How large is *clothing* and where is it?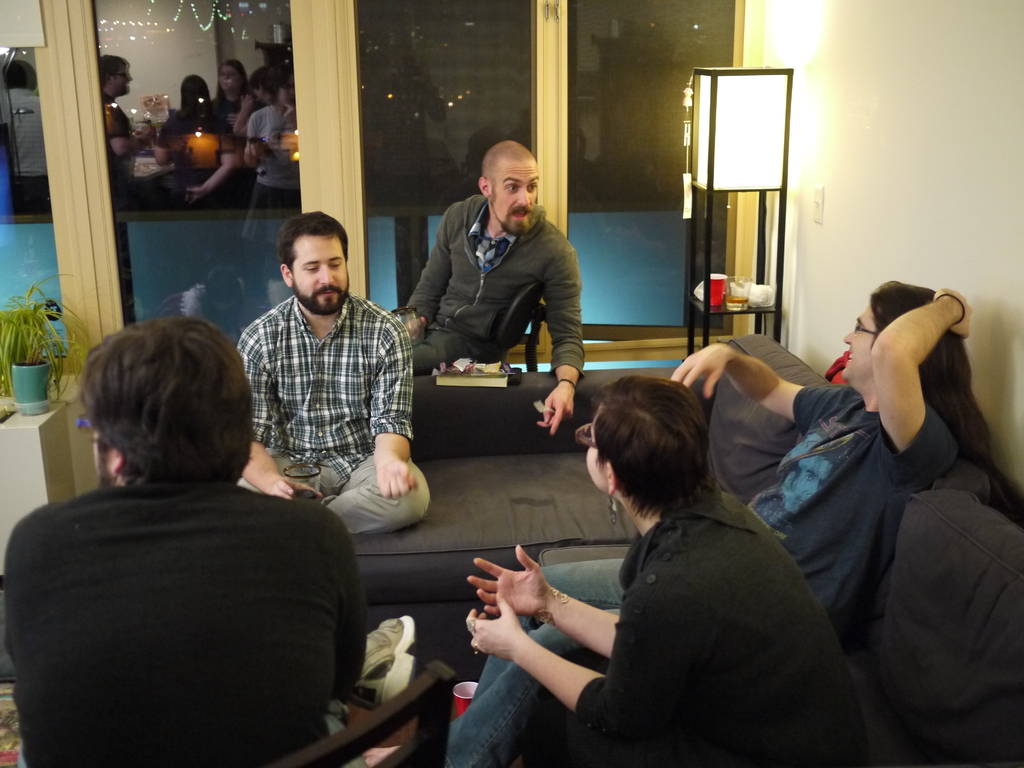
Bounding box: {"x1": 526, "y1": 488, "x2": 870, "y2": 767}.
